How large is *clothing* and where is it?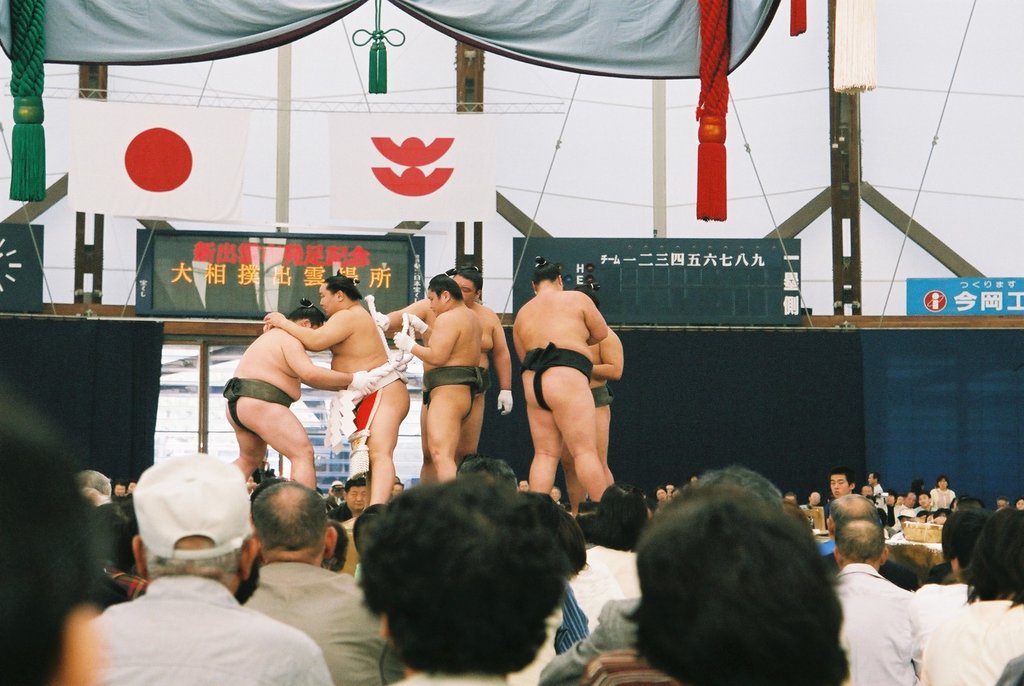
Bounding box: [476, 367, 495, 393].
